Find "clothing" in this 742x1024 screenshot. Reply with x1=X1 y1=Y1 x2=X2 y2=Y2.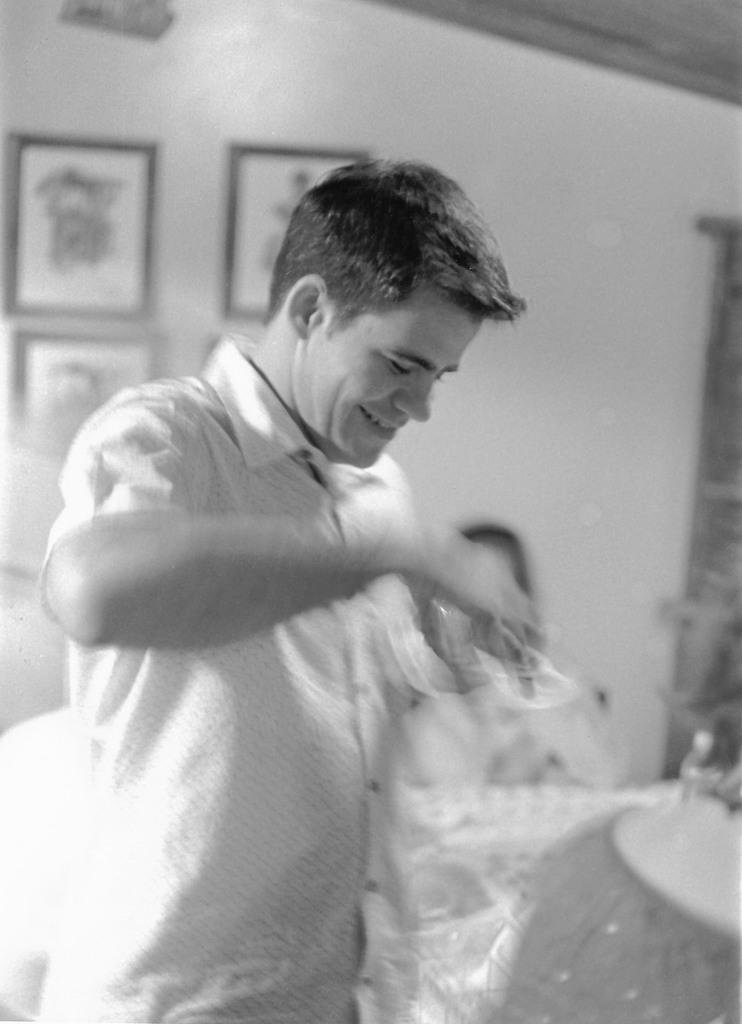
x1=35 y1=337 x2=444 y2=1023.
